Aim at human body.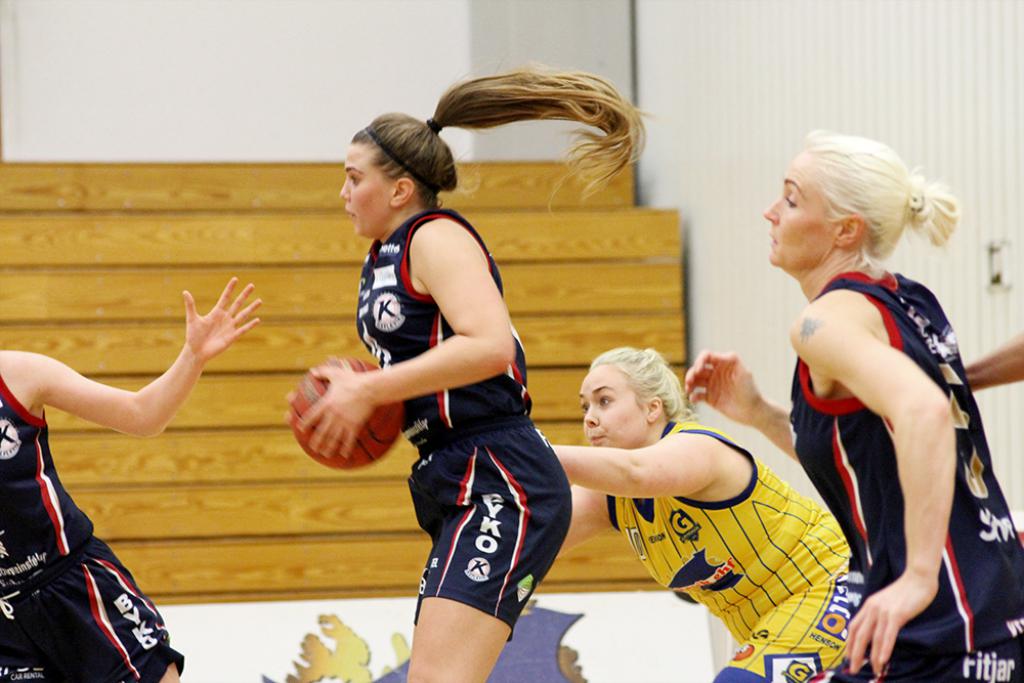
Aimed at locate(296, 207, 575, 682).
